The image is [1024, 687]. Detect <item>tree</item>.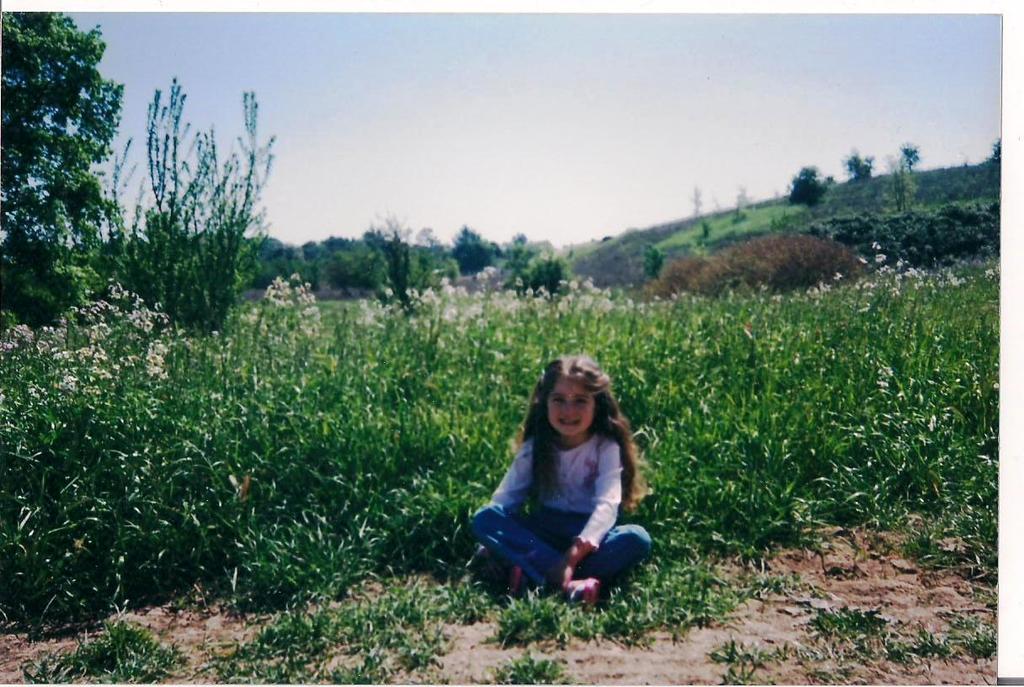
Detection: bbox(8, 4, 114, 328).
